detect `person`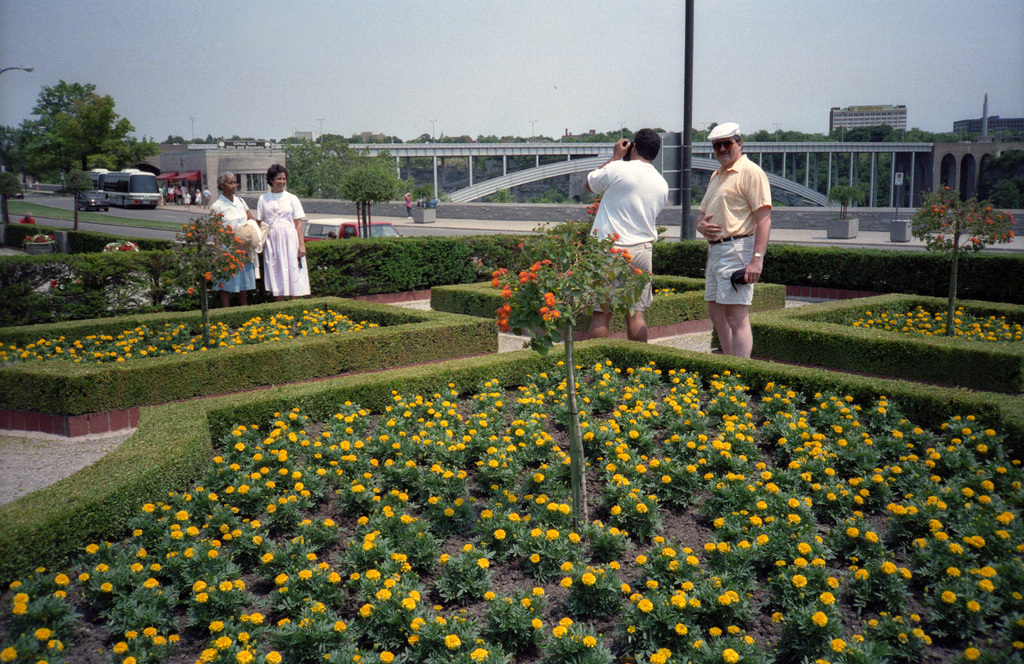
[left=255, top=163, right=316, bottom=298]
